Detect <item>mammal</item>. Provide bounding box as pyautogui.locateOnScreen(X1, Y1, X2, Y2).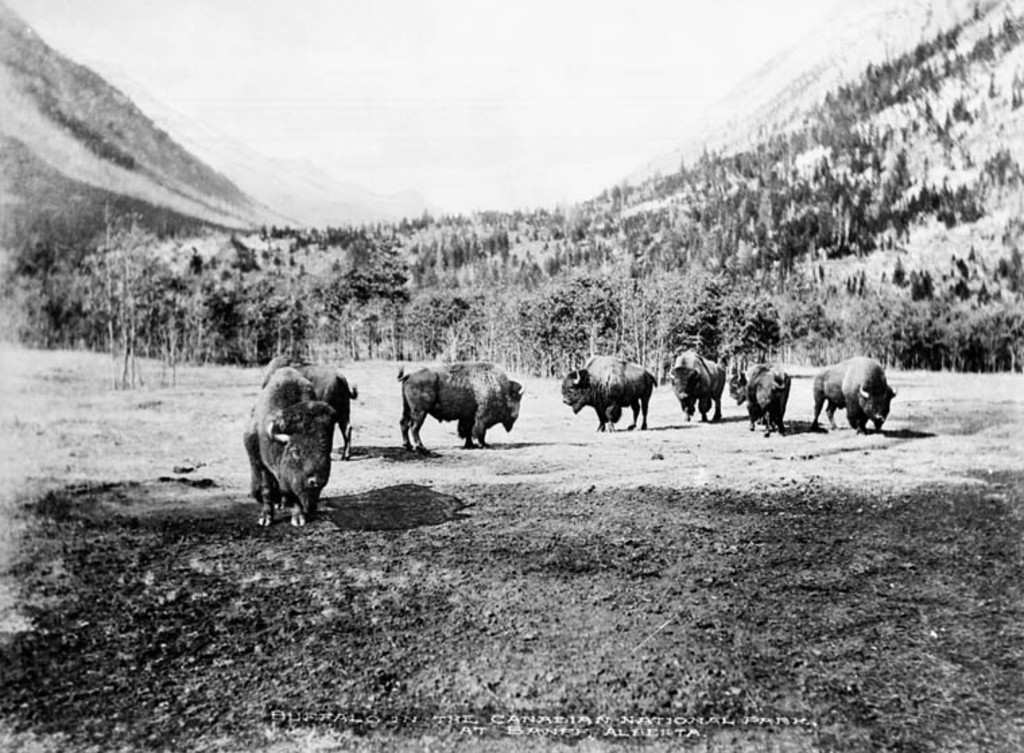
pyautogui.locateOnScreen(260, 354, 358, 459).
